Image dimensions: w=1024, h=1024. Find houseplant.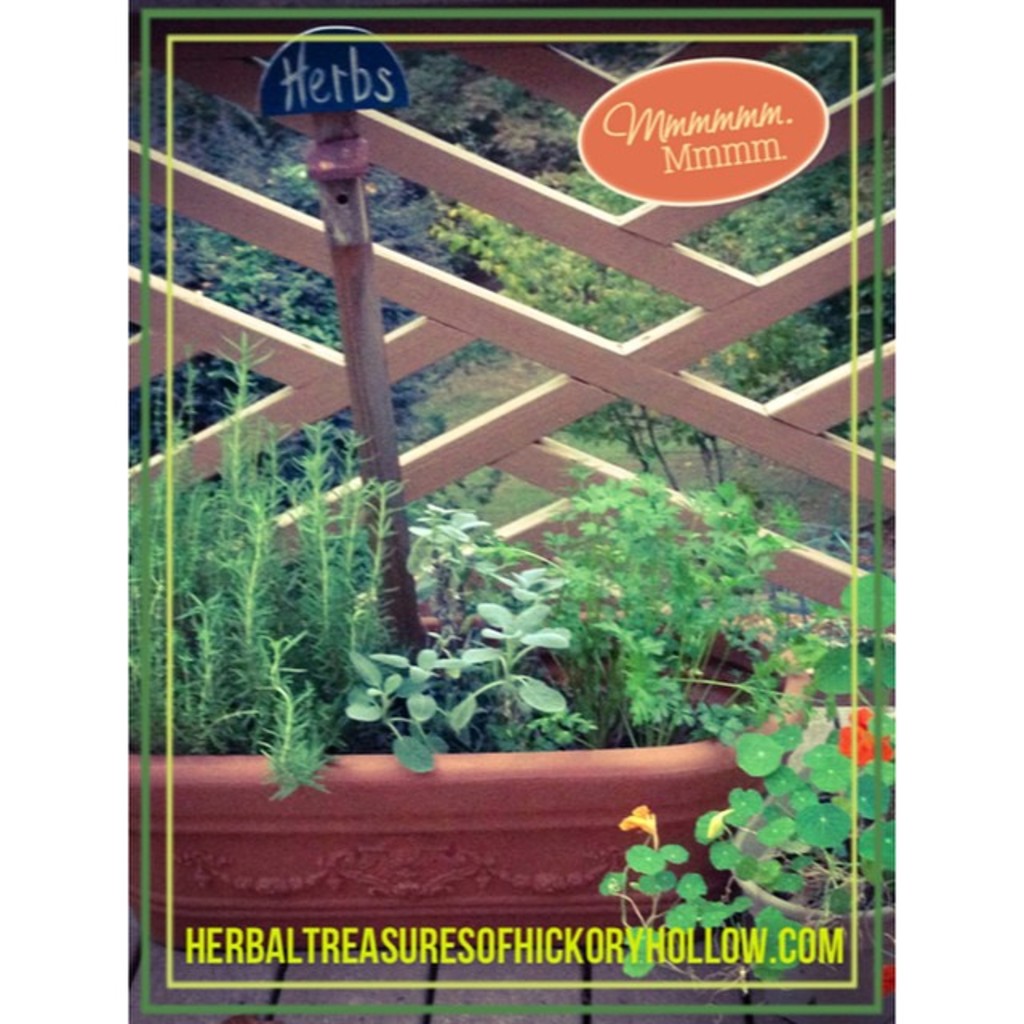
bbox=[122, 331, 818, 952].
